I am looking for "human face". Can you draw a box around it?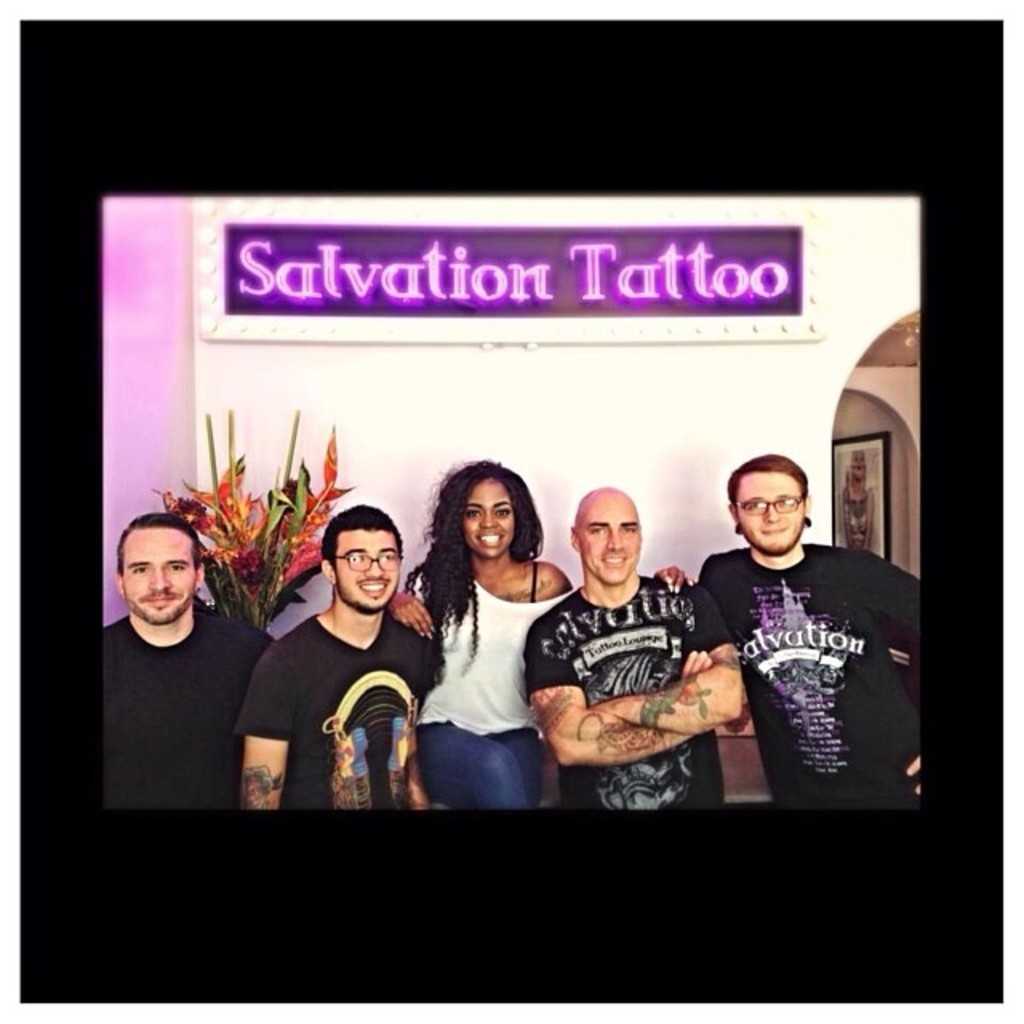
Sure, the bounding box is <box>334,531,403,606</box>.
